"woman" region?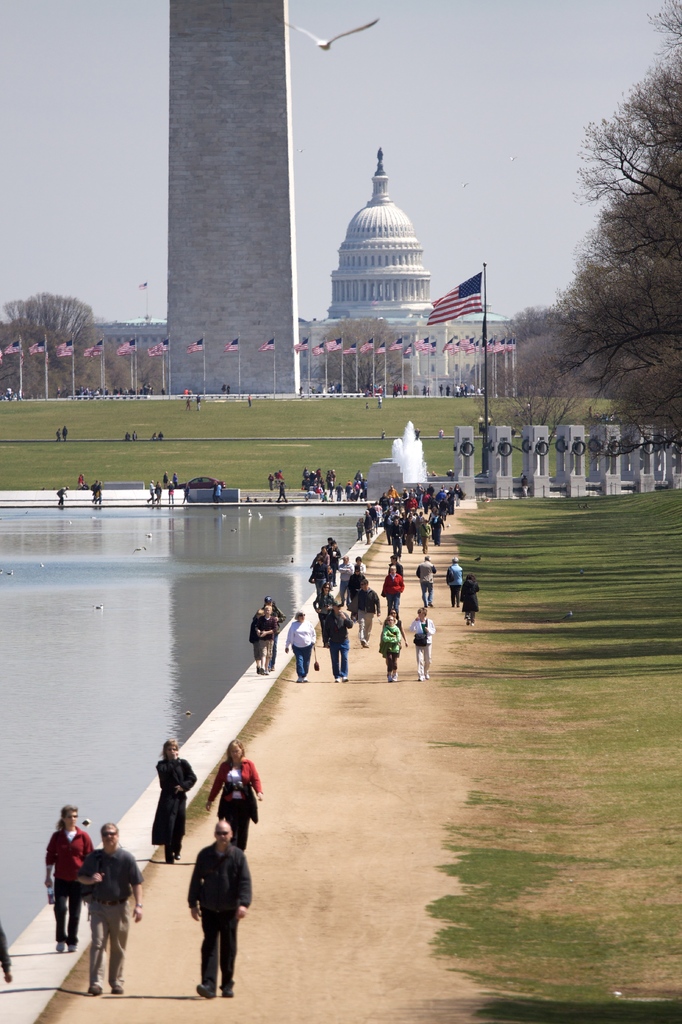
[x1=435, y1=382, x2=442, y2=396]
